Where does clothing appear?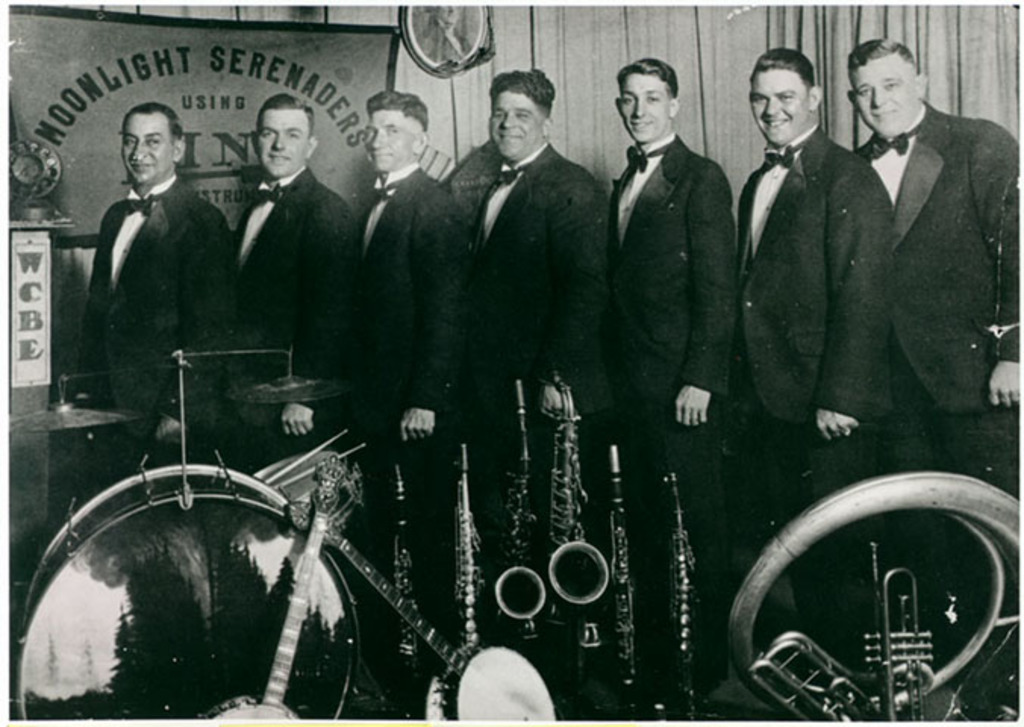
Appears at bbox(738, 127, 889, 426).
